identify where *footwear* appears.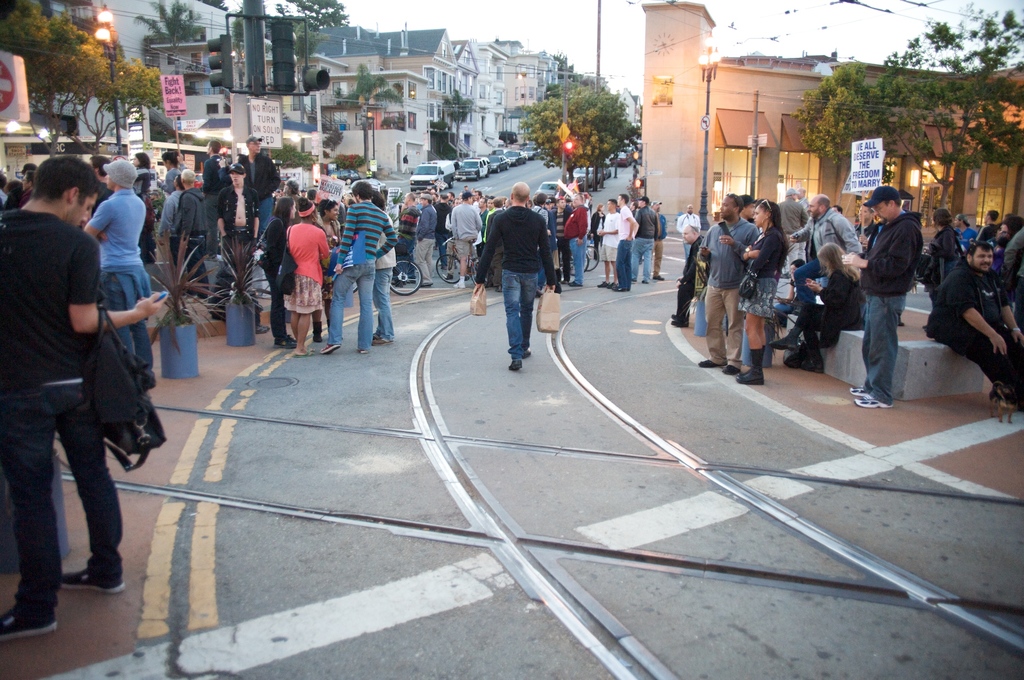
Appears at Rect(294, 353, 314, 358).
